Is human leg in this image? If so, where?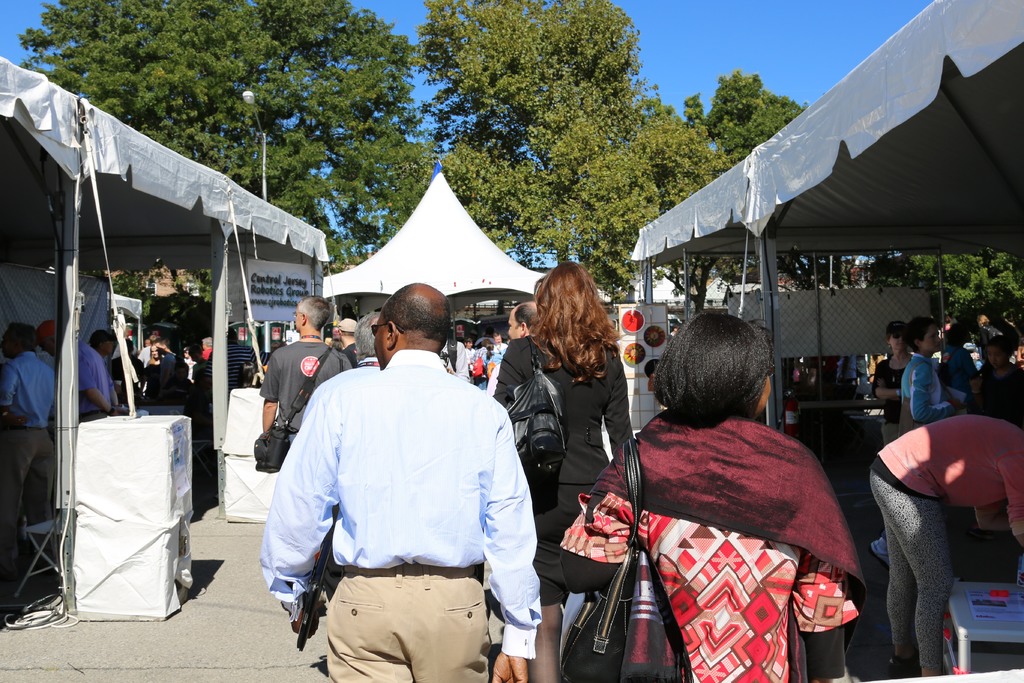
Yes, at <box>871,478,922,670</box>.
